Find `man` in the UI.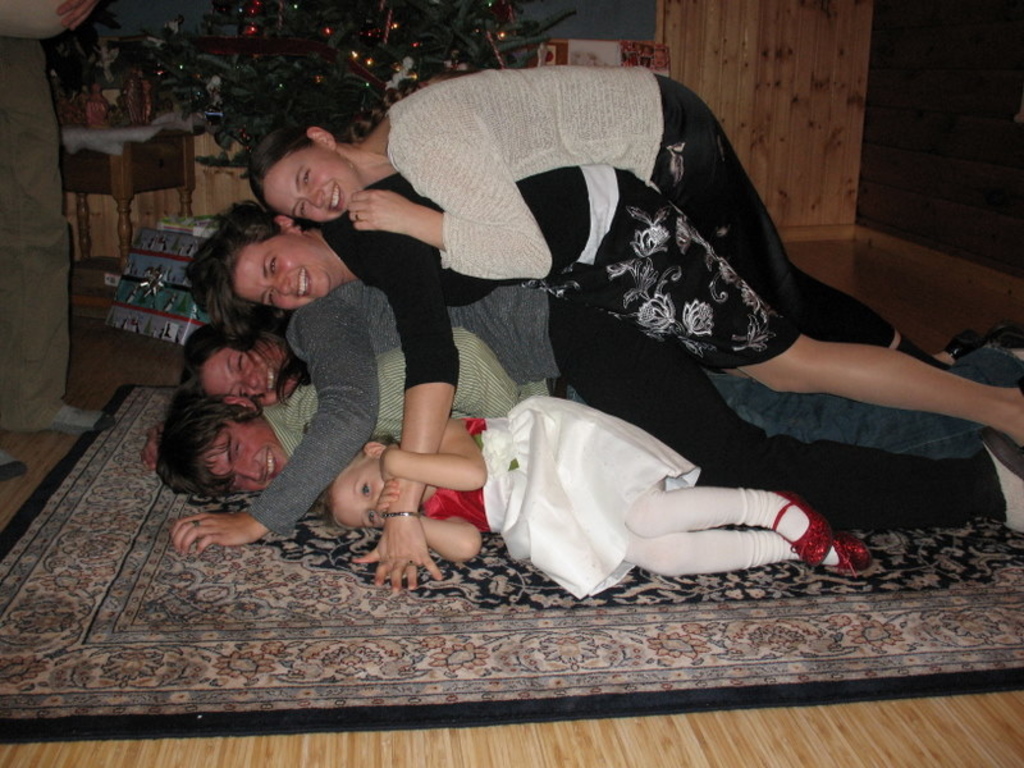
UI element at 155 325 1023 498.
